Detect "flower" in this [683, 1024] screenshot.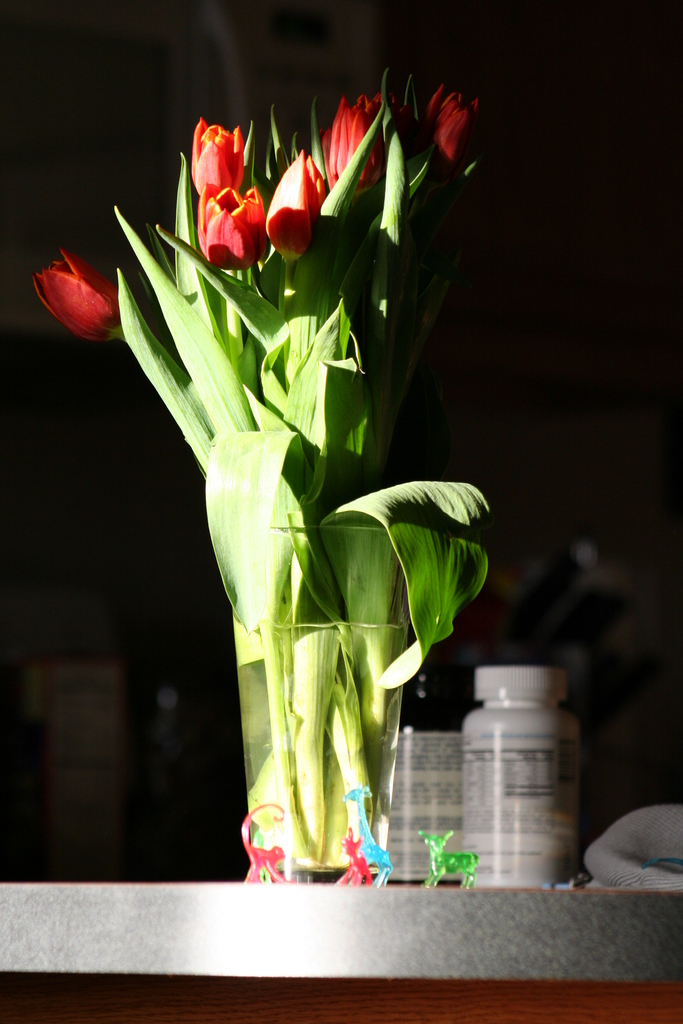
Detection: Rect(425, 86, 488, 164).
